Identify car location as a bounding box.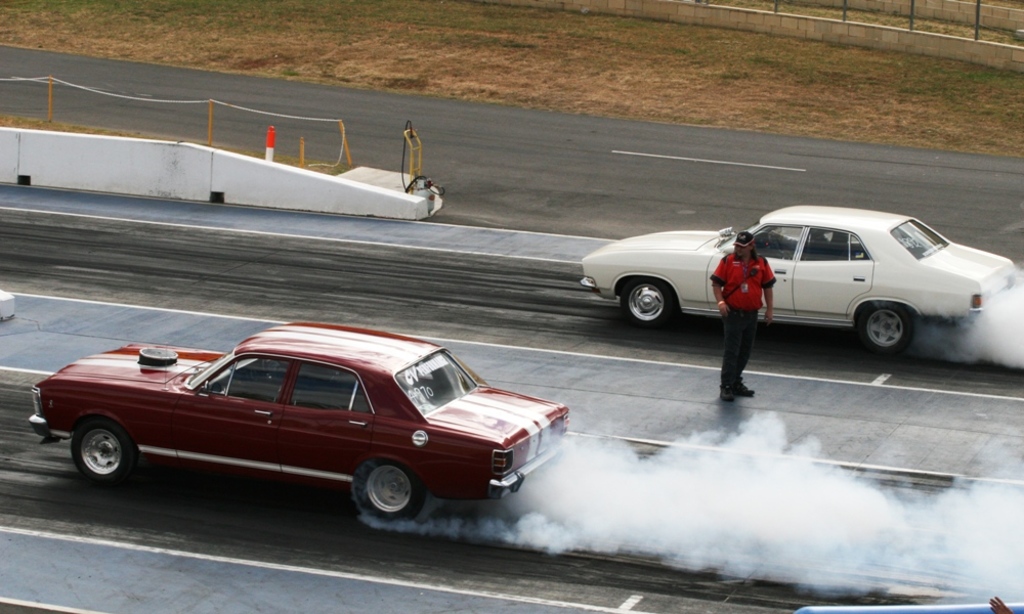
left=26, top=320, right=571, bottom=526.
